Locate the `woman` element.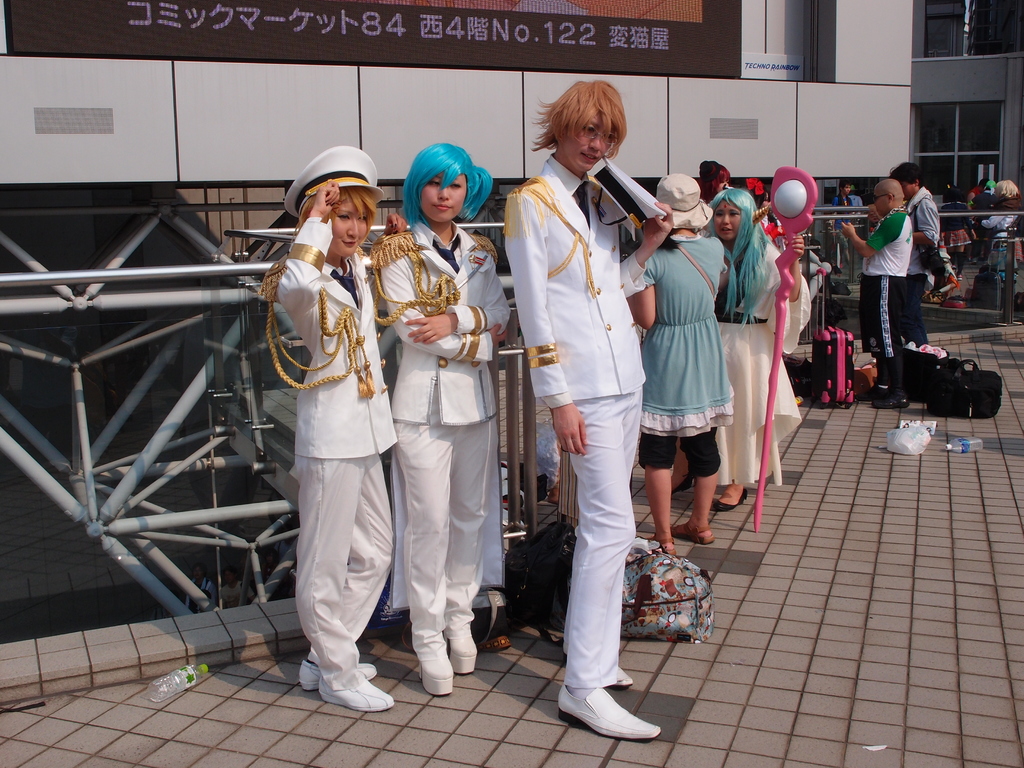
Element bbox: bbox=(980, 180, 1020, 296).
